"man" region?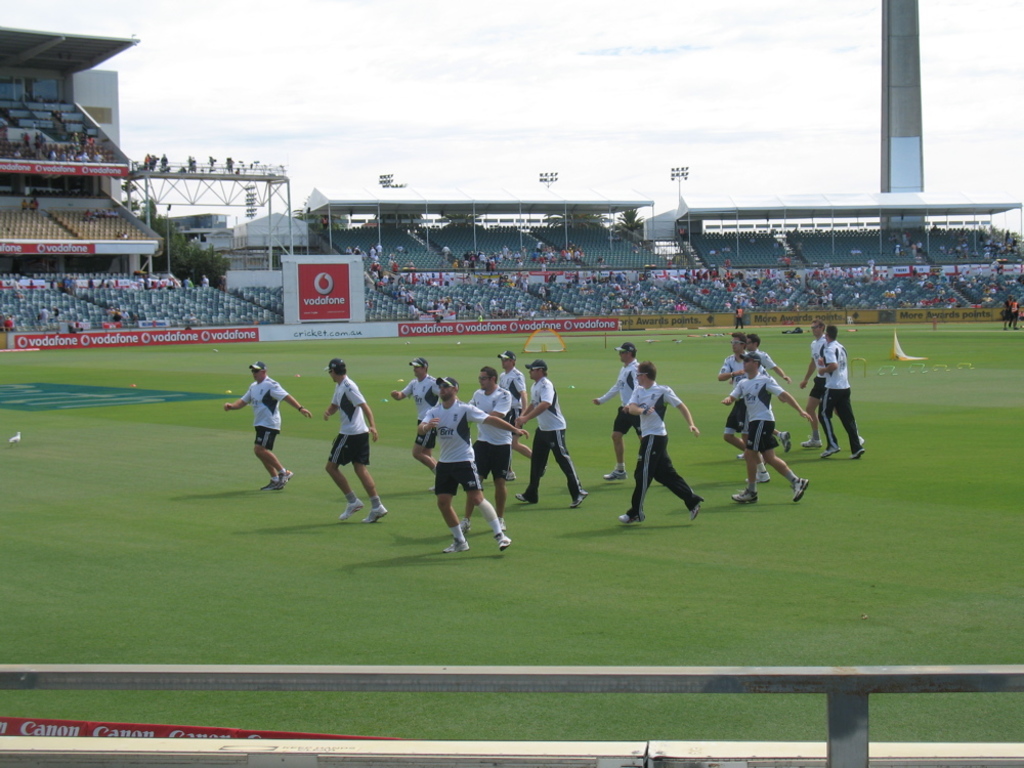
389 357 441 461
